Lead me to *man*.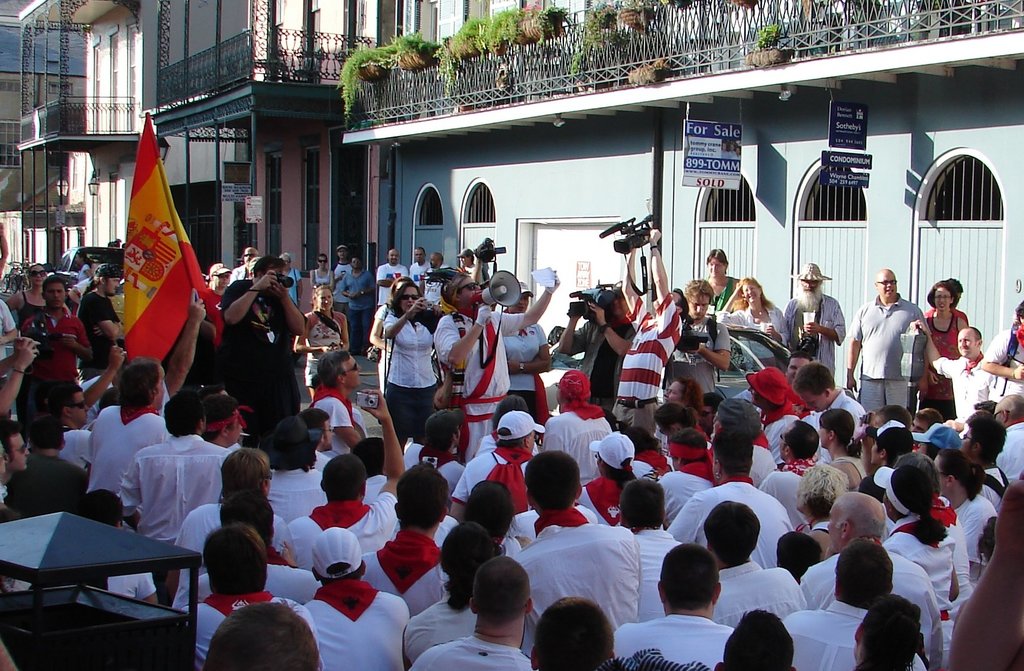
Lead to x1=0, y1=295, x2=20, y2=387.
